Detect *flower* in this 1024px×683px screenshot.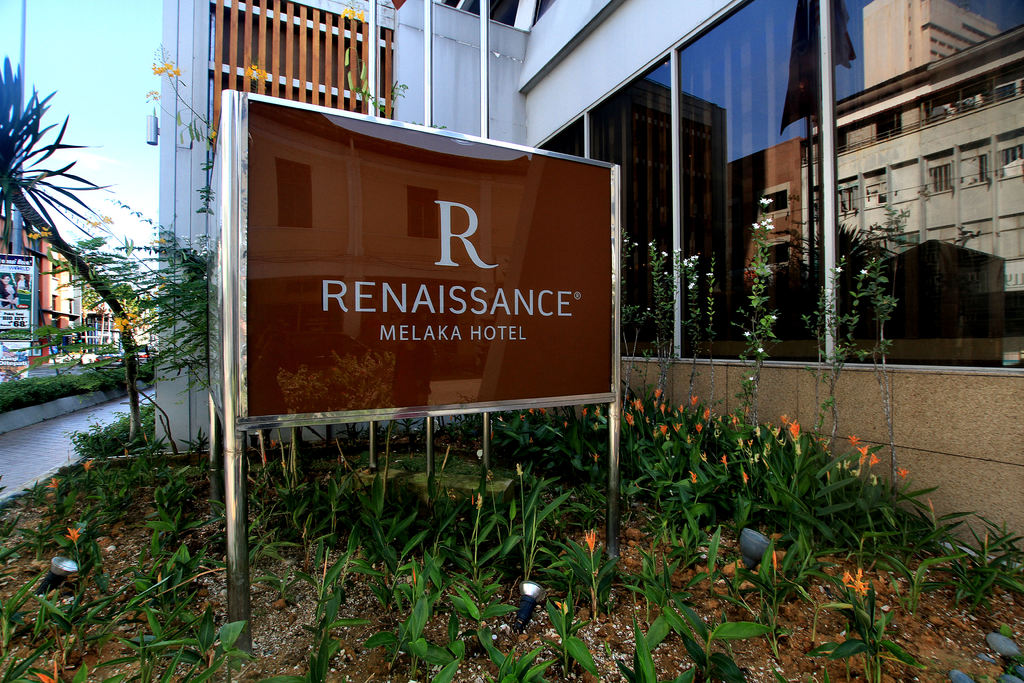
Detection: left=842, top=570, right=870, bottom=597.
